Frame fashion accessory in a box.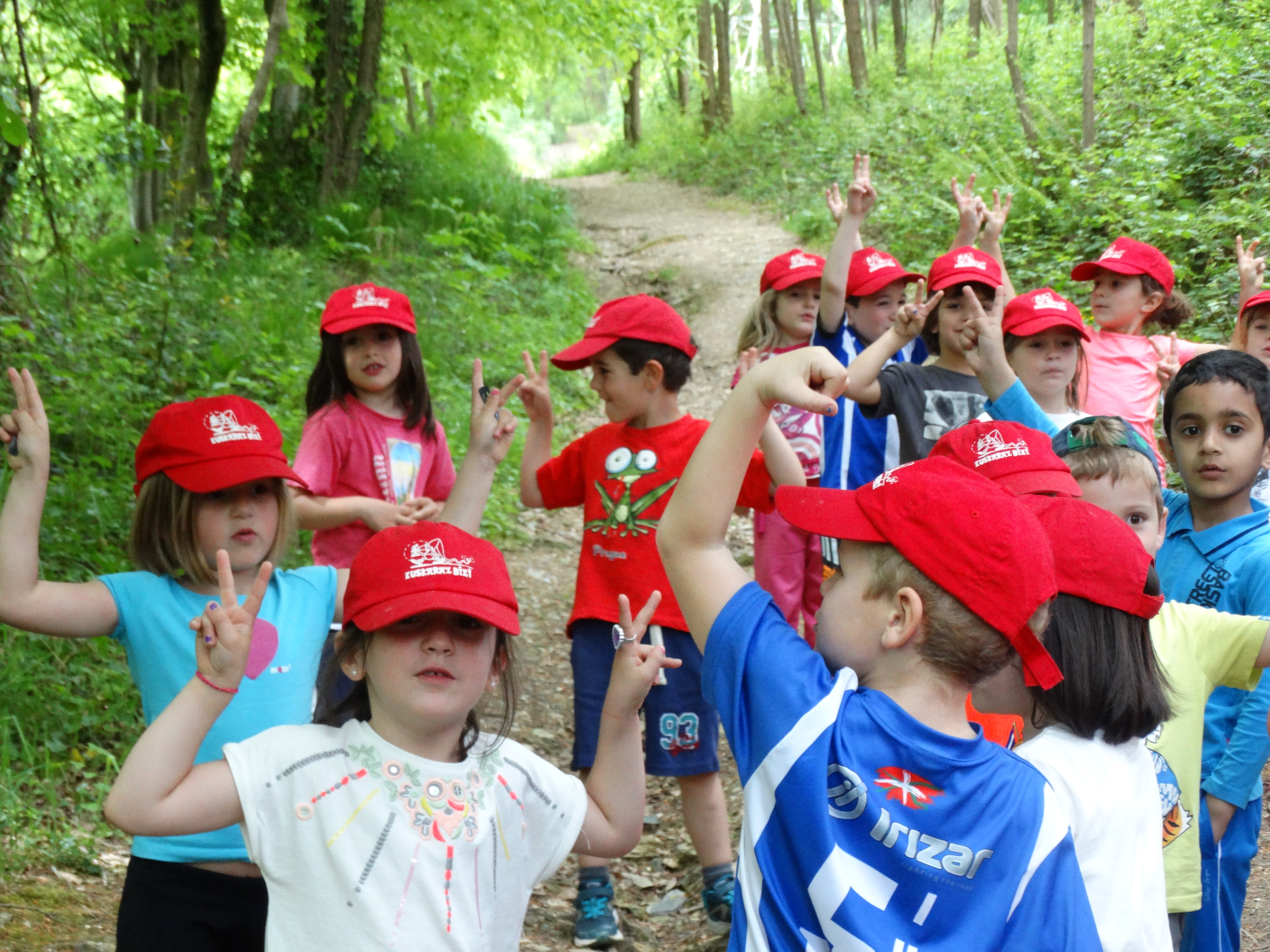
{"left": 190, "top": 111, "right": 261, "bottom": 168}.
